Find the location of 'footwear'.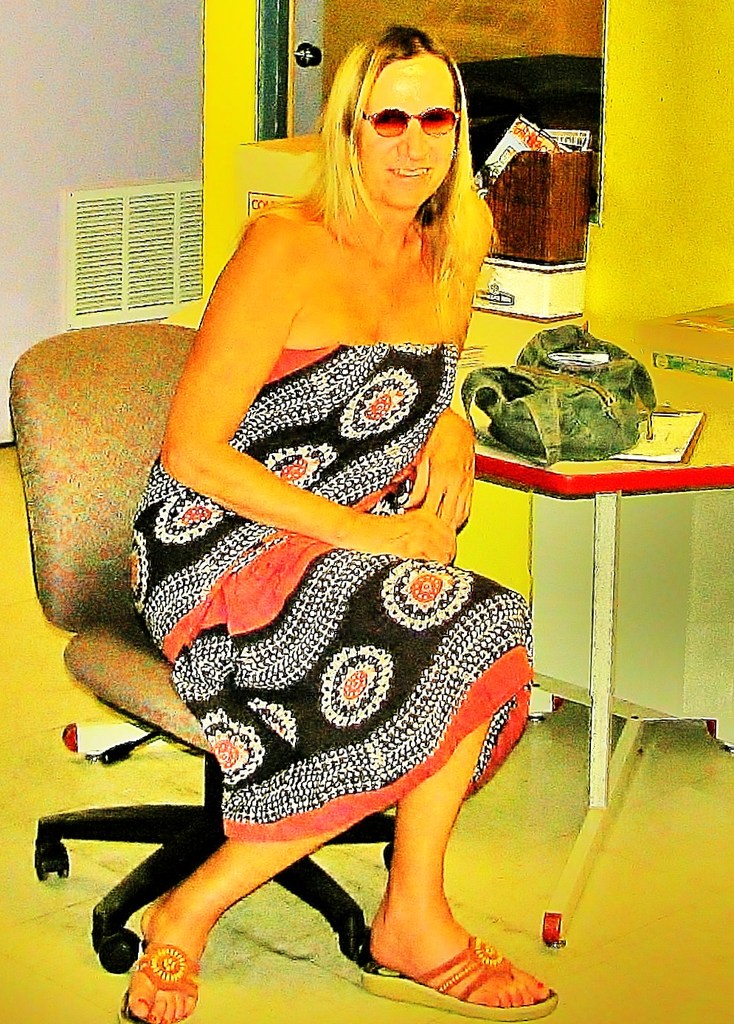
Location: {"x1": 345, "y1": 897, "x2": 544, "y2": 1010}.
